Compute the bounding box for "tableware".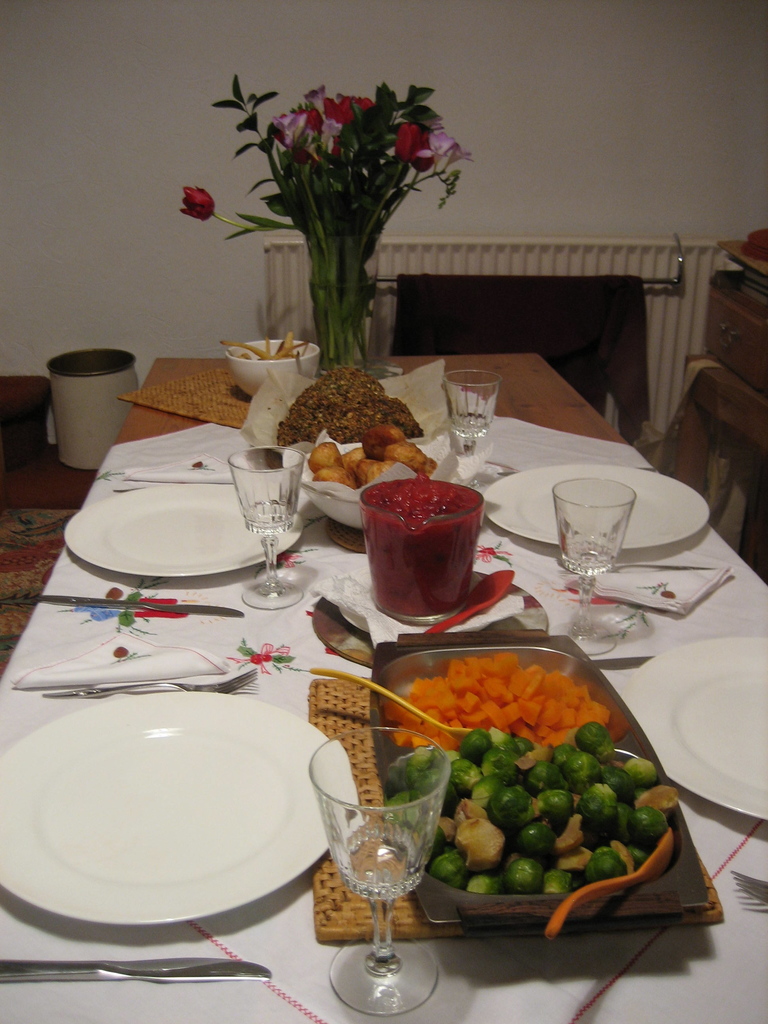
484,449,714,543.
